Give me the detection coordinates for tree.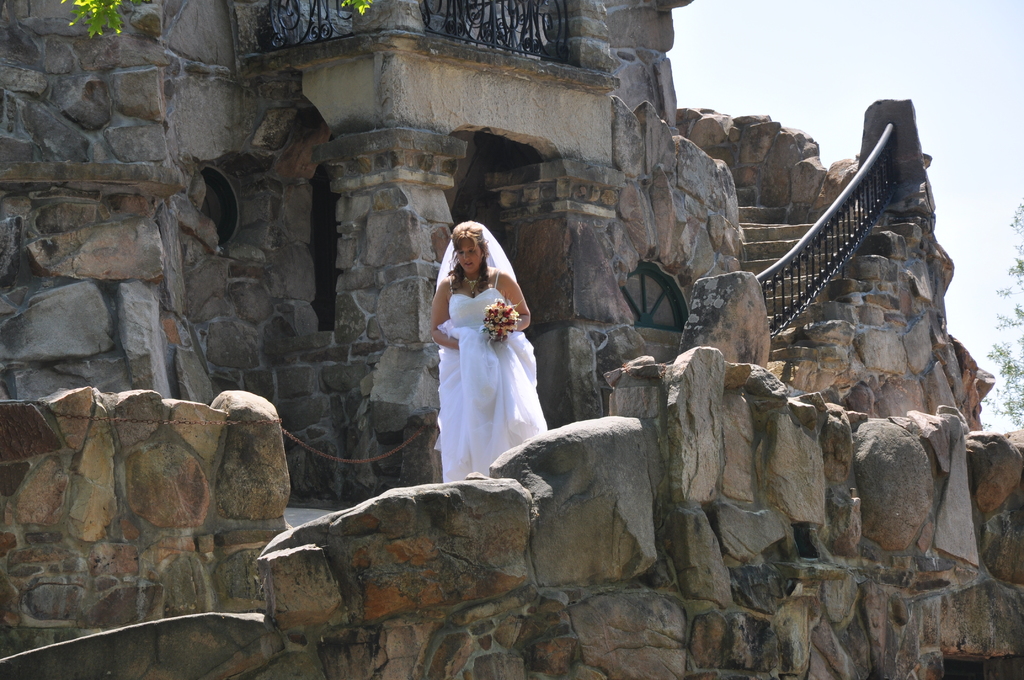
left=975, top=193, right=1023, bottom=432.
